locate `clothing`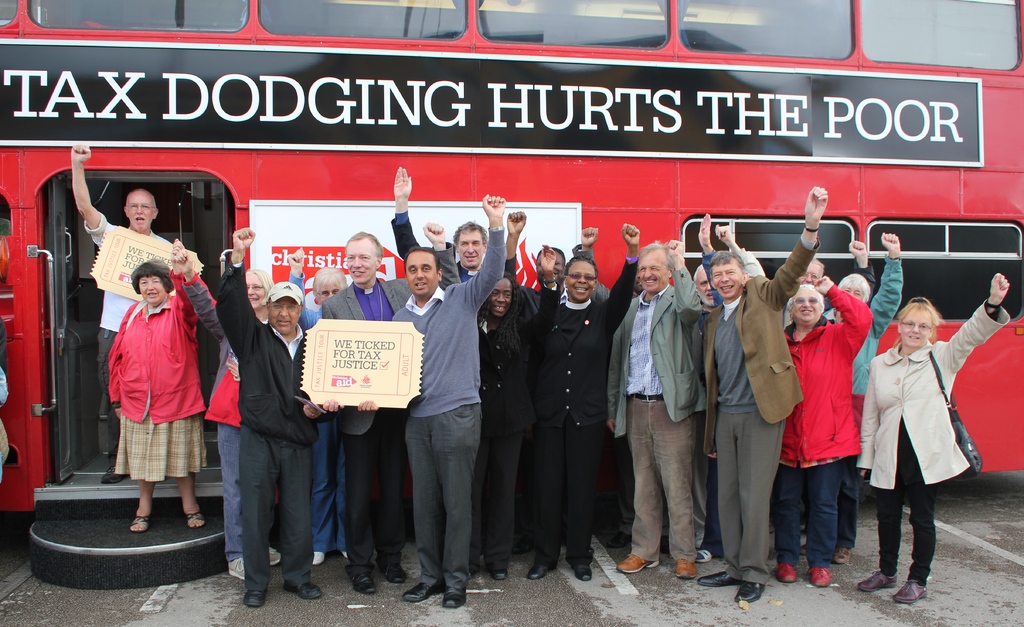
<box>282,270,340,549</box>
